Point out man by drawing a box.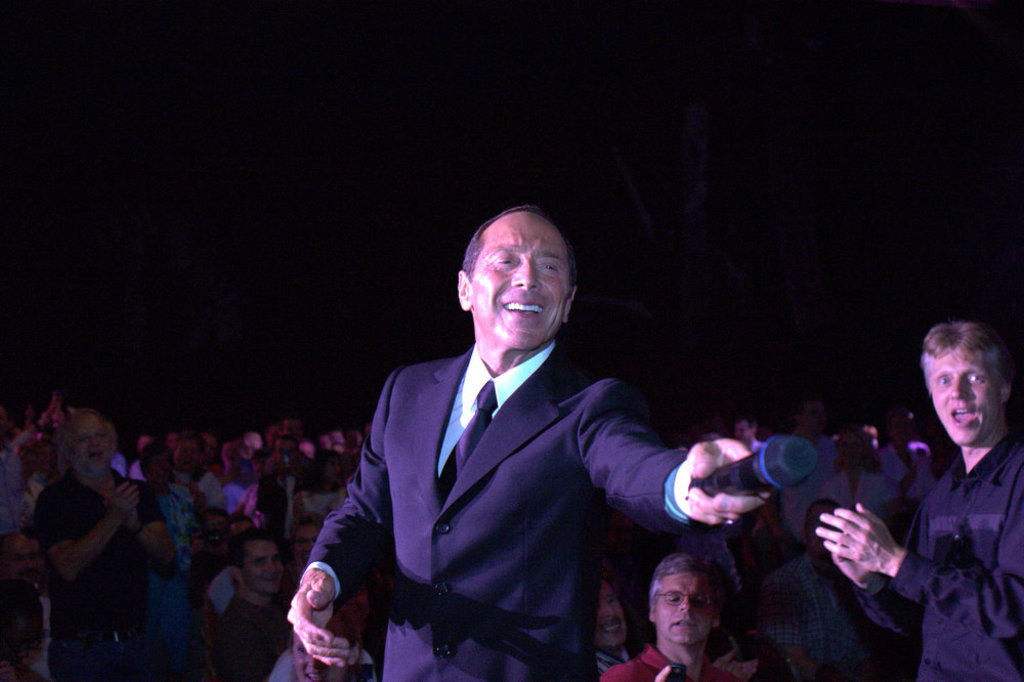
34 408 180 681.
